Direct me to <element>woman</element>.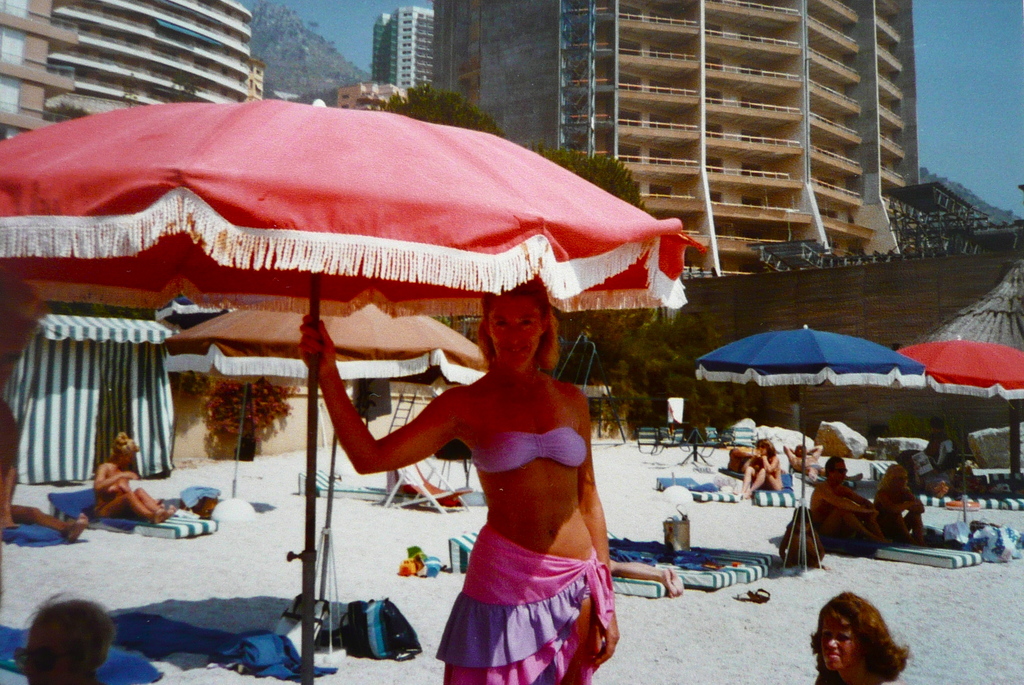
Direction: 874, 465, 931, 555.
